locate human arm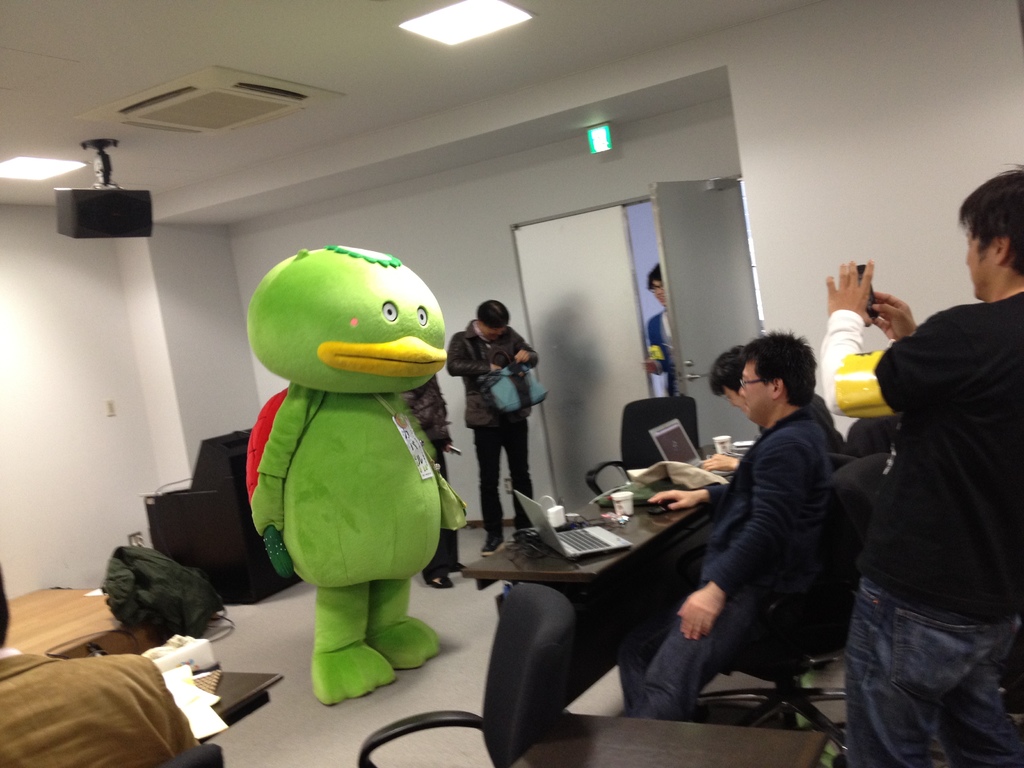
<bbox>427, 380, 455, 477</bbox>
